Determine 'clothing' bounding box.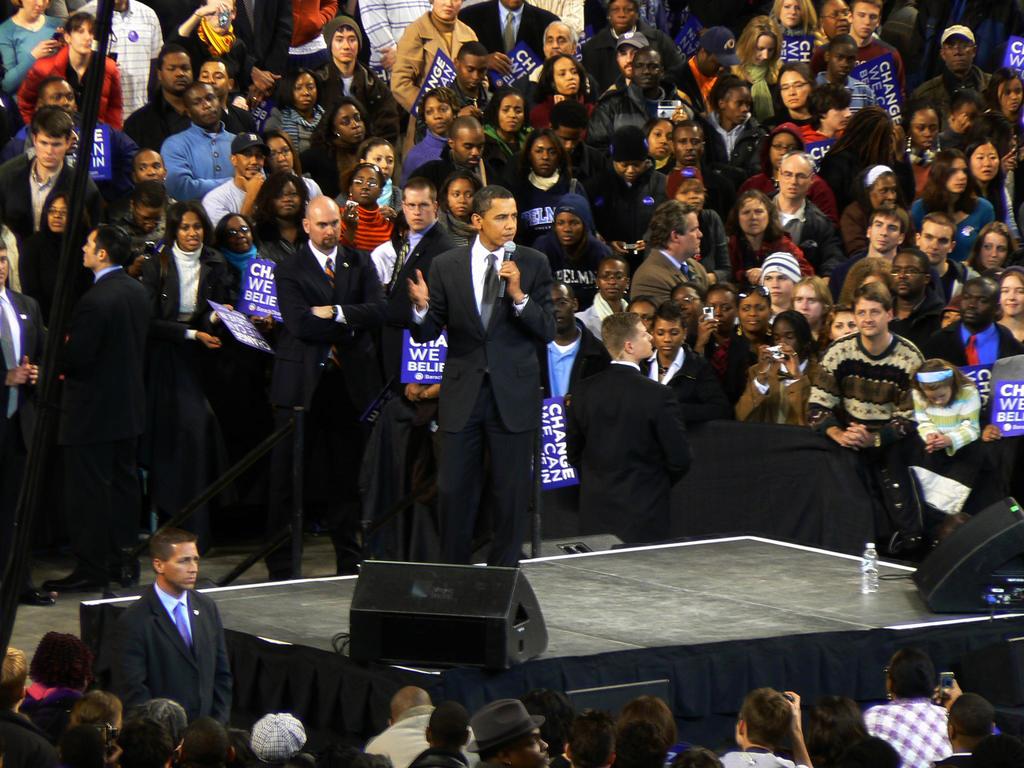
Determined: x1=982, y1=106, x2=1023, y2=196.
